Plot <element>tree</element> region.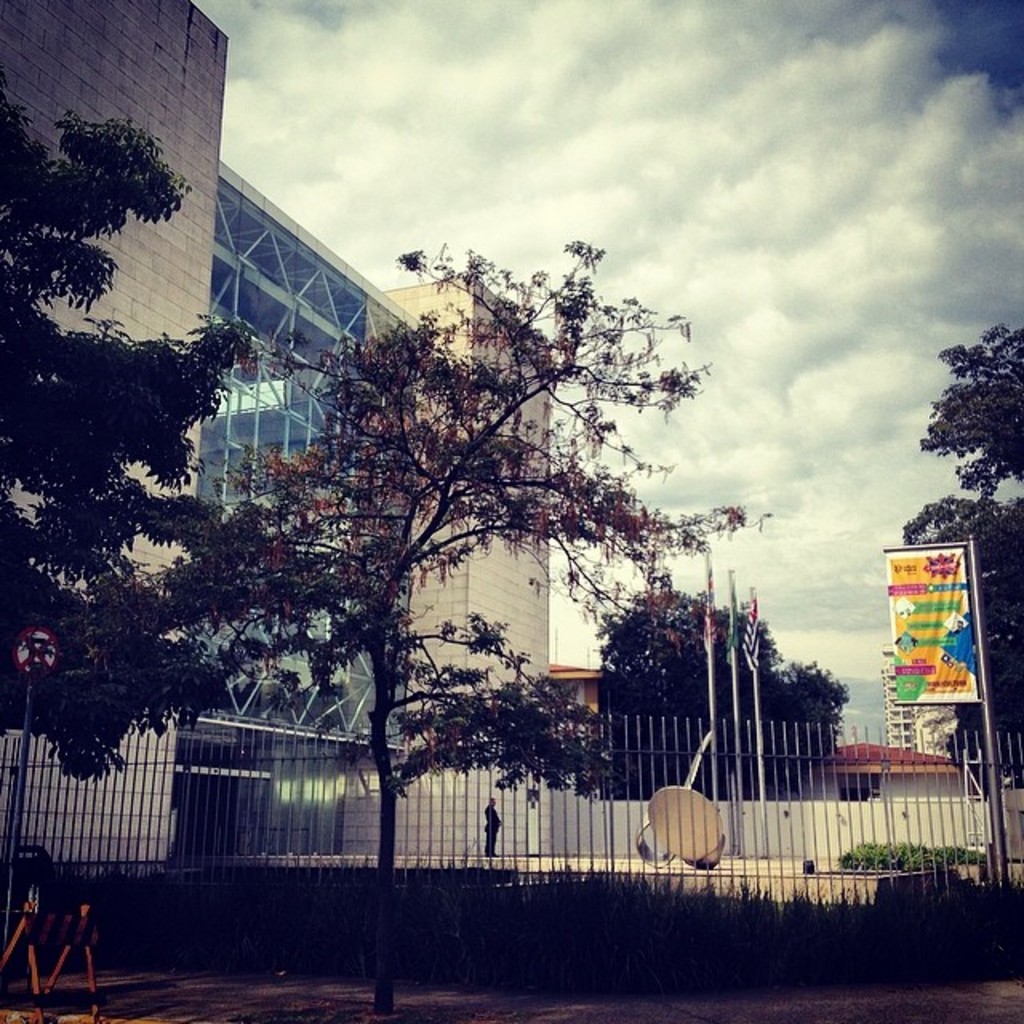
Plotted at pyautogui.locateOnScreen(0, 83, 256, 786).
